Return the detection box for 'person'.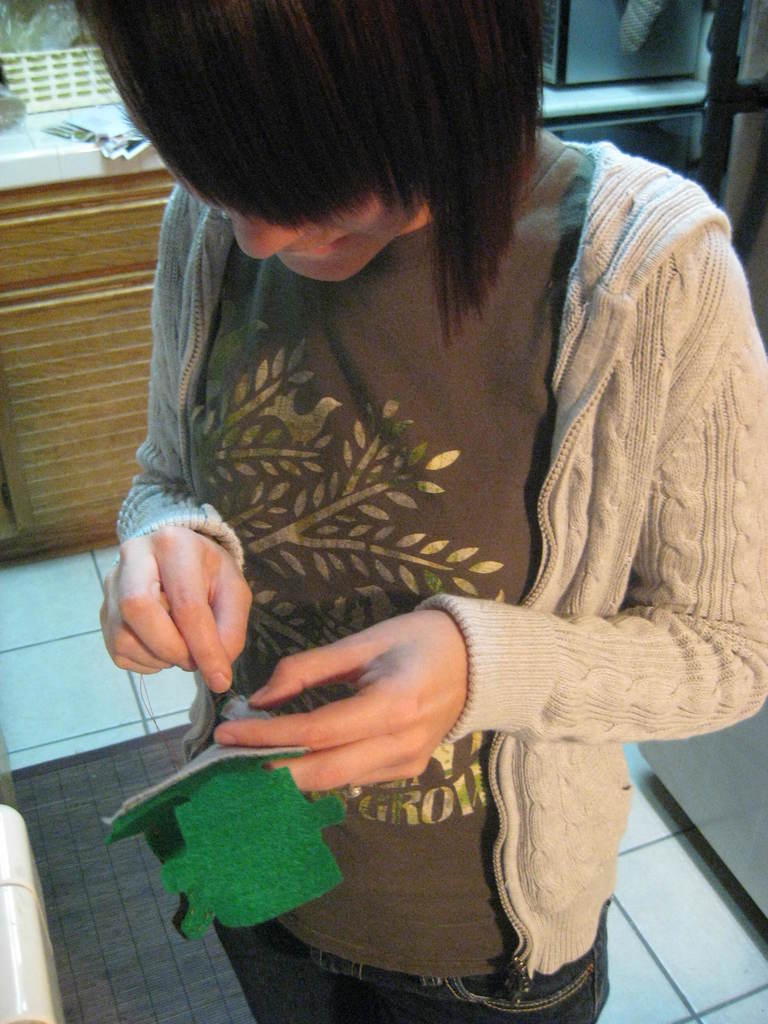
BBox(67, 0, 767, 1023).
